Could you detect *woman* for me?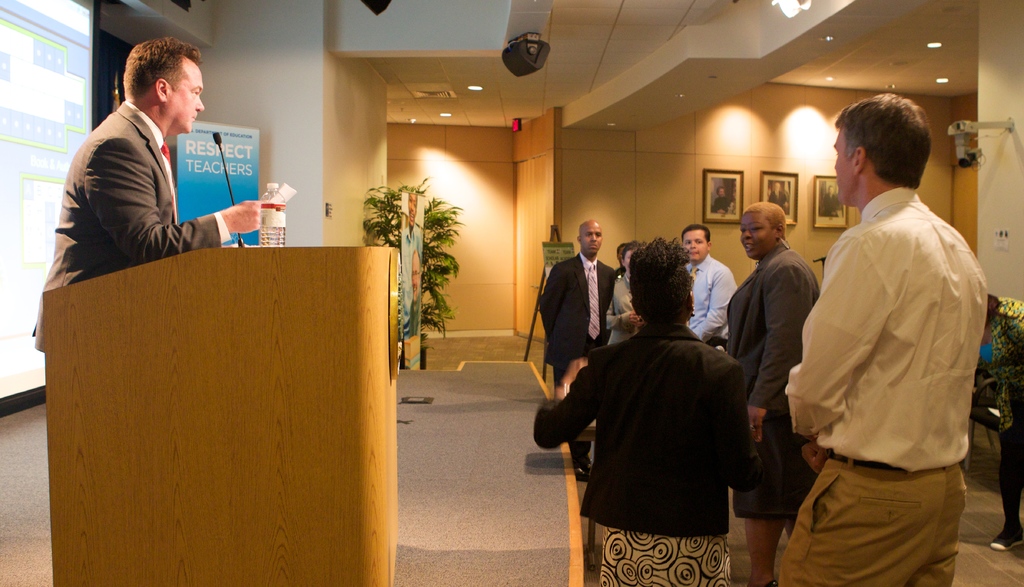
Detection result: 531/234/764/586.
